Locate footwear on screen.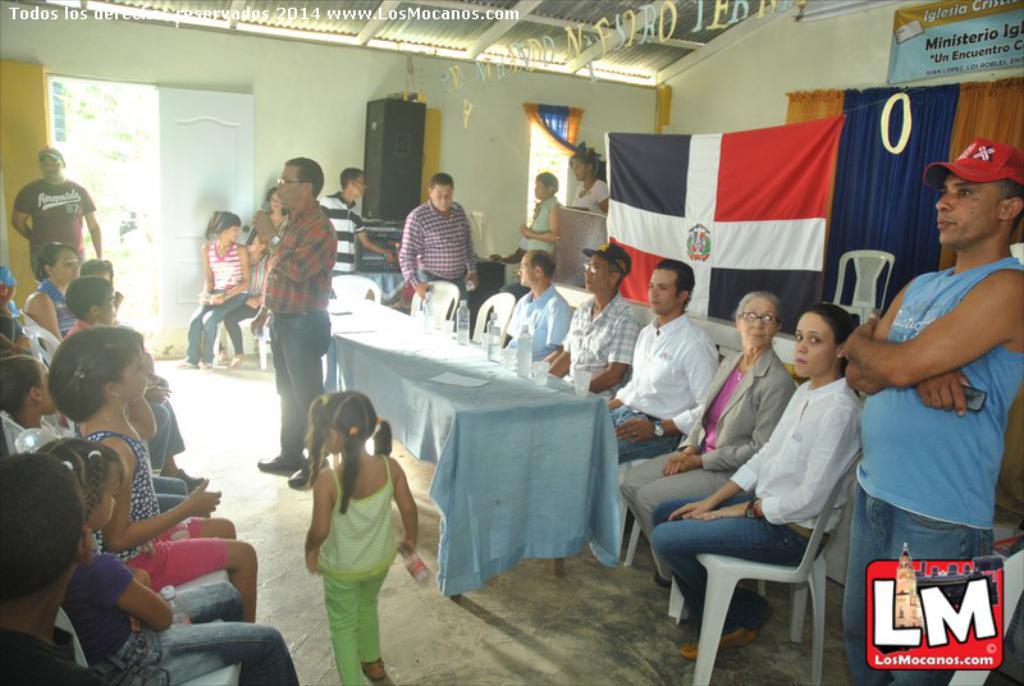
On screen at x1=361, y1=657, x2=398, y2=680.
